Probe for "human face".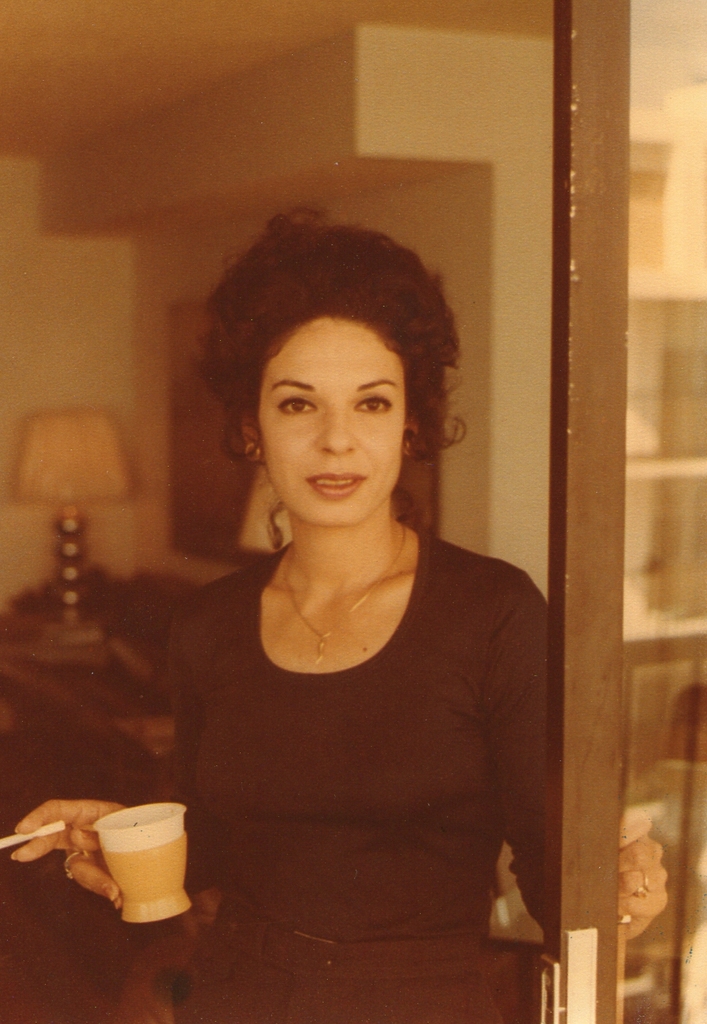
Probe result: crop(258, 315, 407, 520).
